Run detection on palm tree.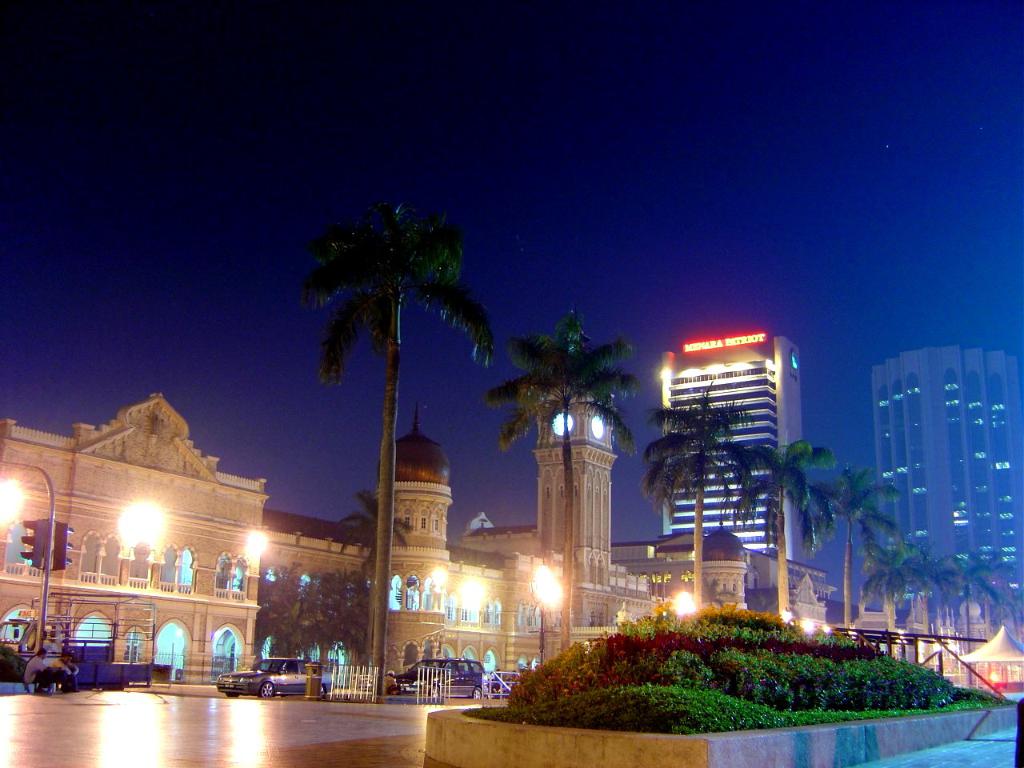
Result: region(731, 436, 834, 610).
